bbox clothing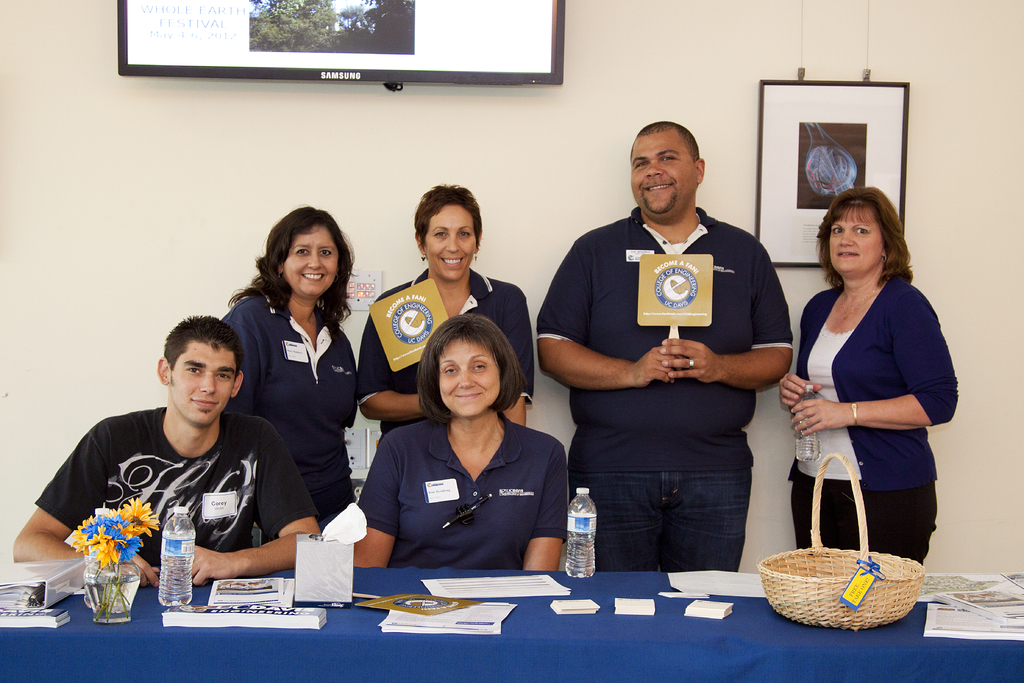
pyautogui.locateOnScreen(543, 210, 785, 572)
